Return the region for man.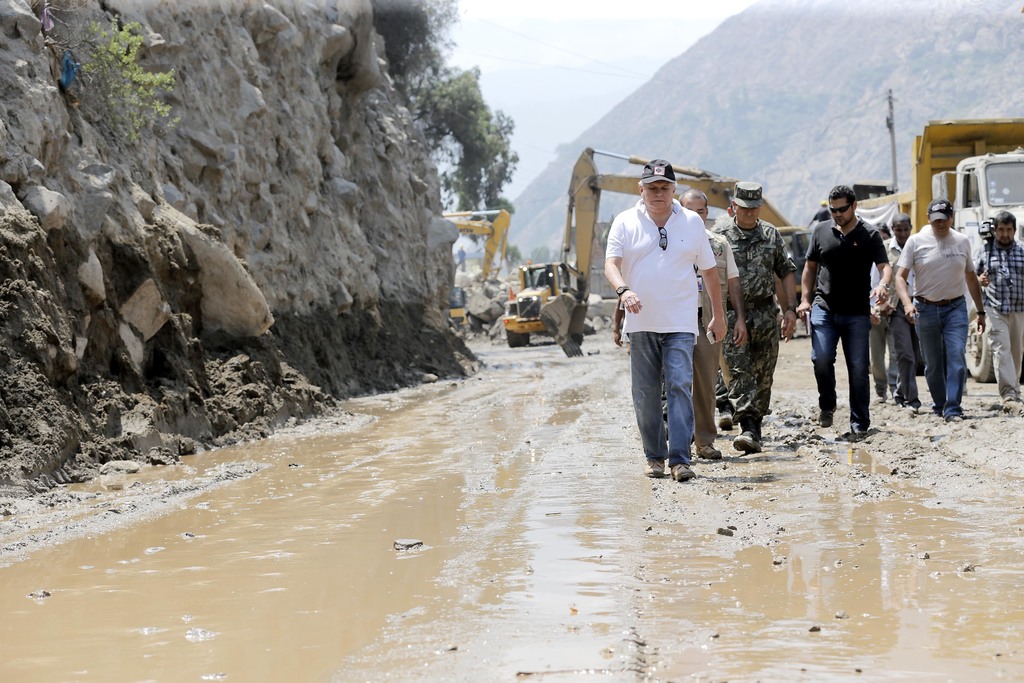
bbox=[888, 194, 984, 418].
